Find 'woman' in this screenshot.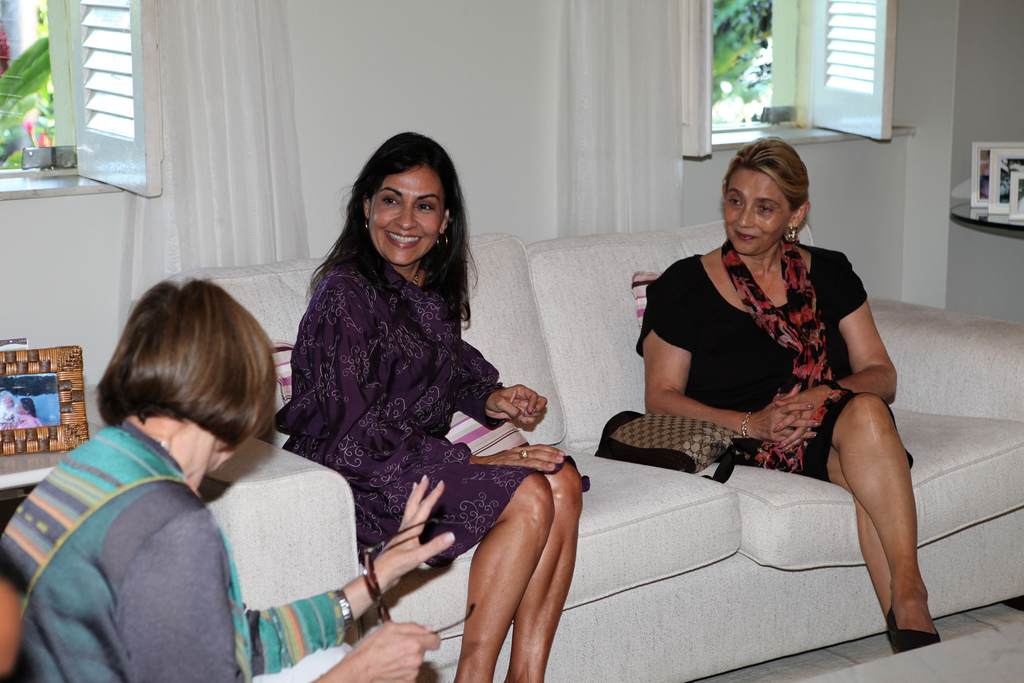
The bounding box for 'woman' is l=631, t=132, r=908, b=579.
